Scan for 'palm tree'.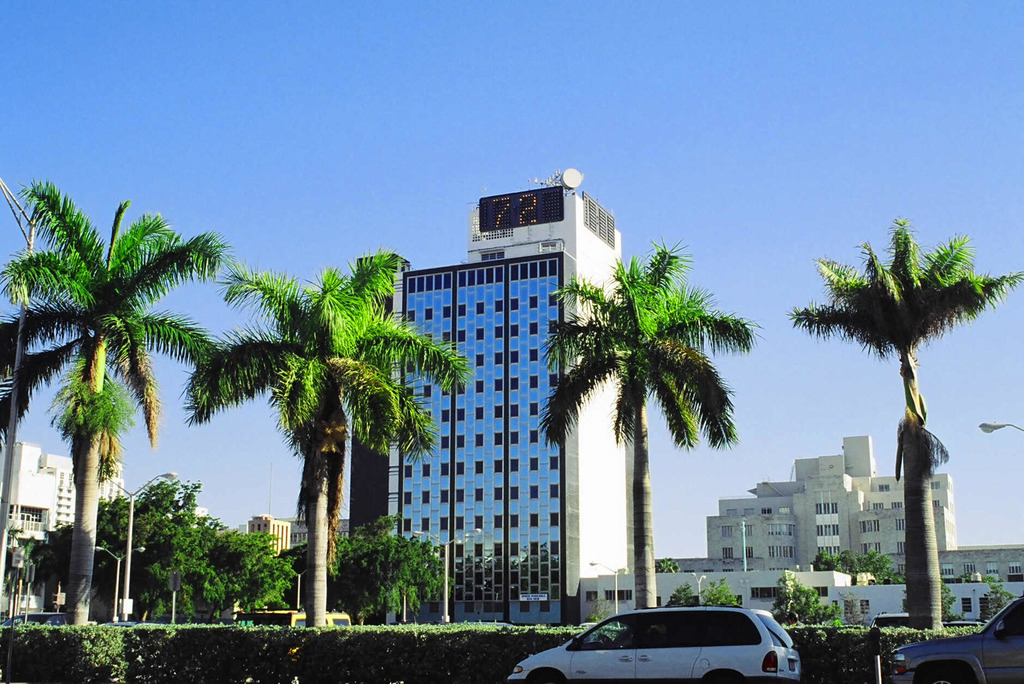
Scan result: region(0, 177, 223, 639).
